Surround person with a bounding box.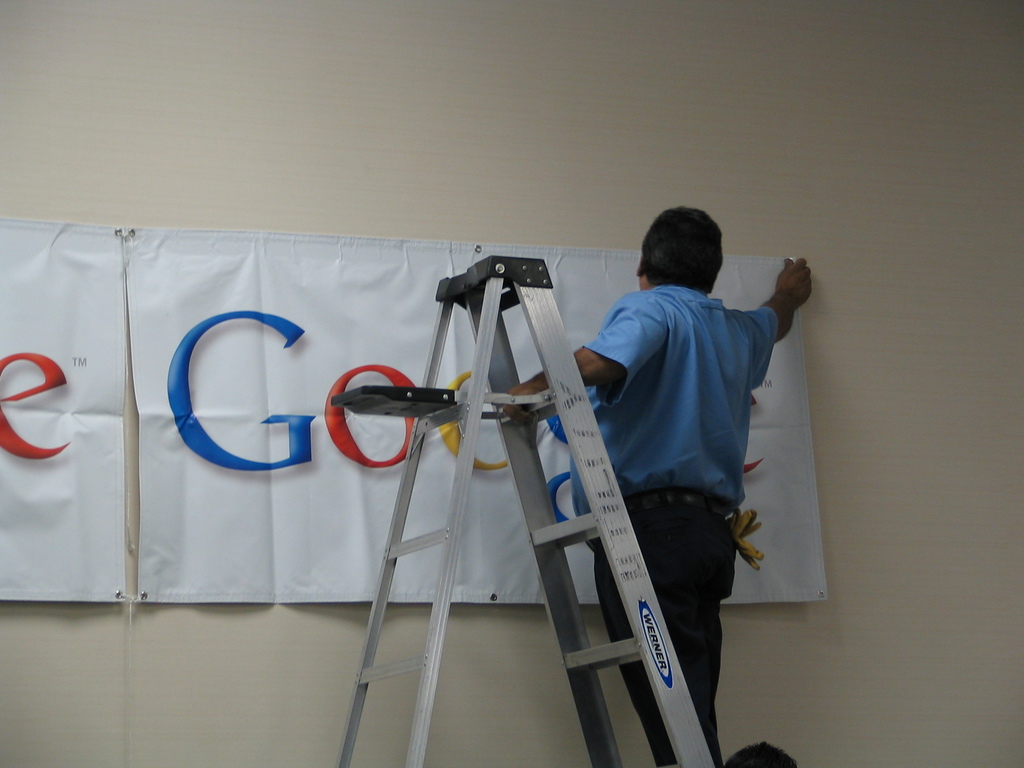
502 202 811 767.
